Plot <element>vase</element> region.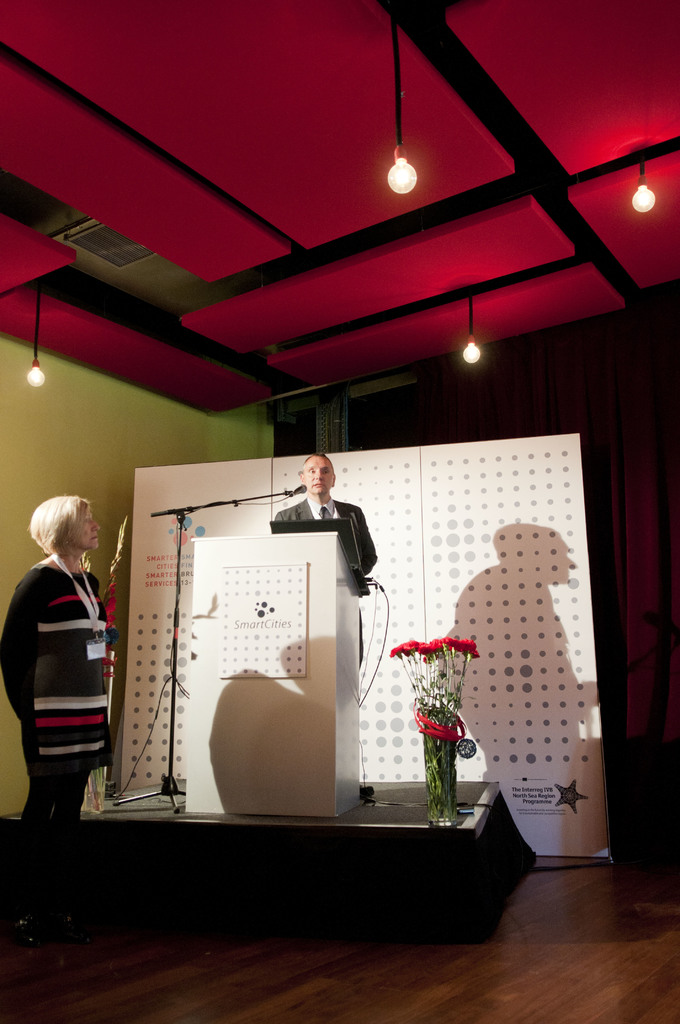
Plotted at 420/703/460/831.
